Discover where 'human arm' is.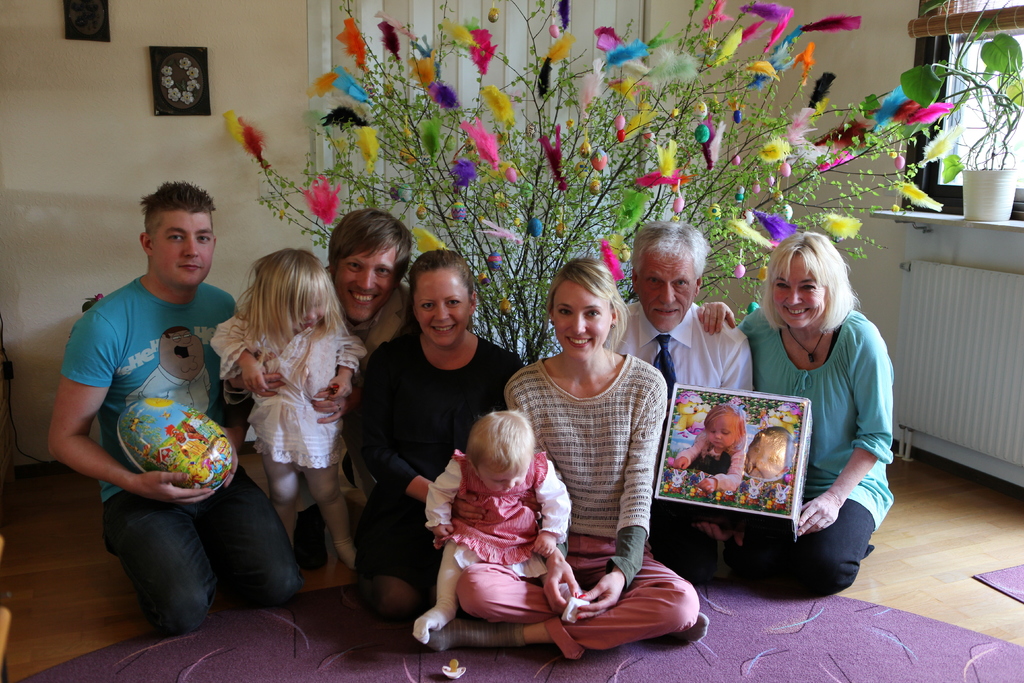
Discovered at [316,397,349,426].
